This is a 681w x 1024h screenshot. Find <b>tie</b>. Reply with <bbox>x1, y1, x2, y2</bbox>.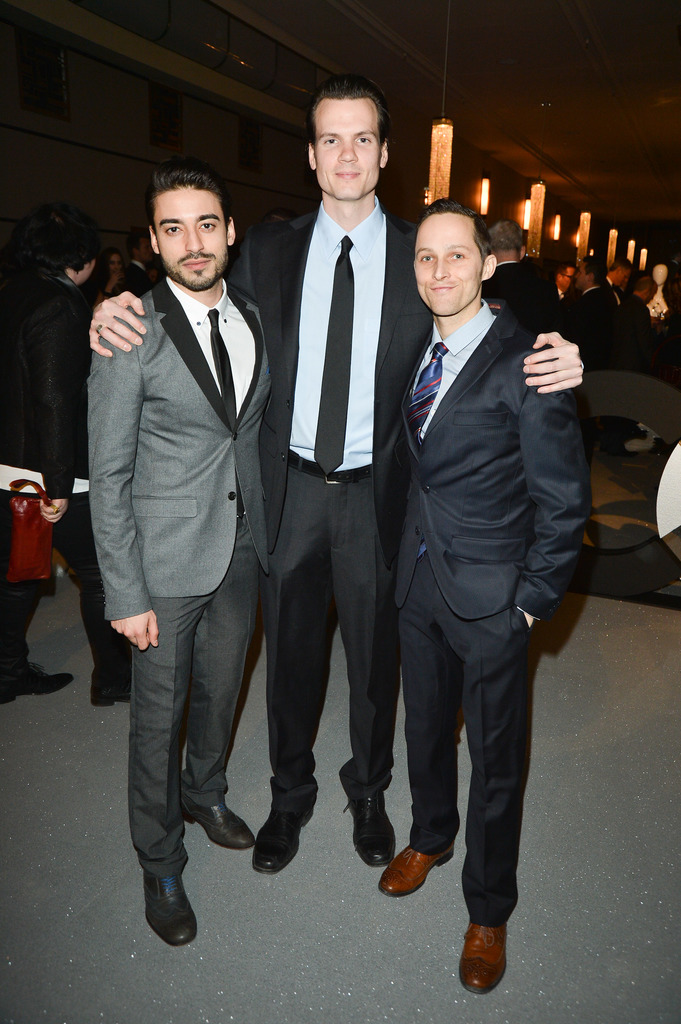
<bbox>313, 234, 356, 472</bbox>.
